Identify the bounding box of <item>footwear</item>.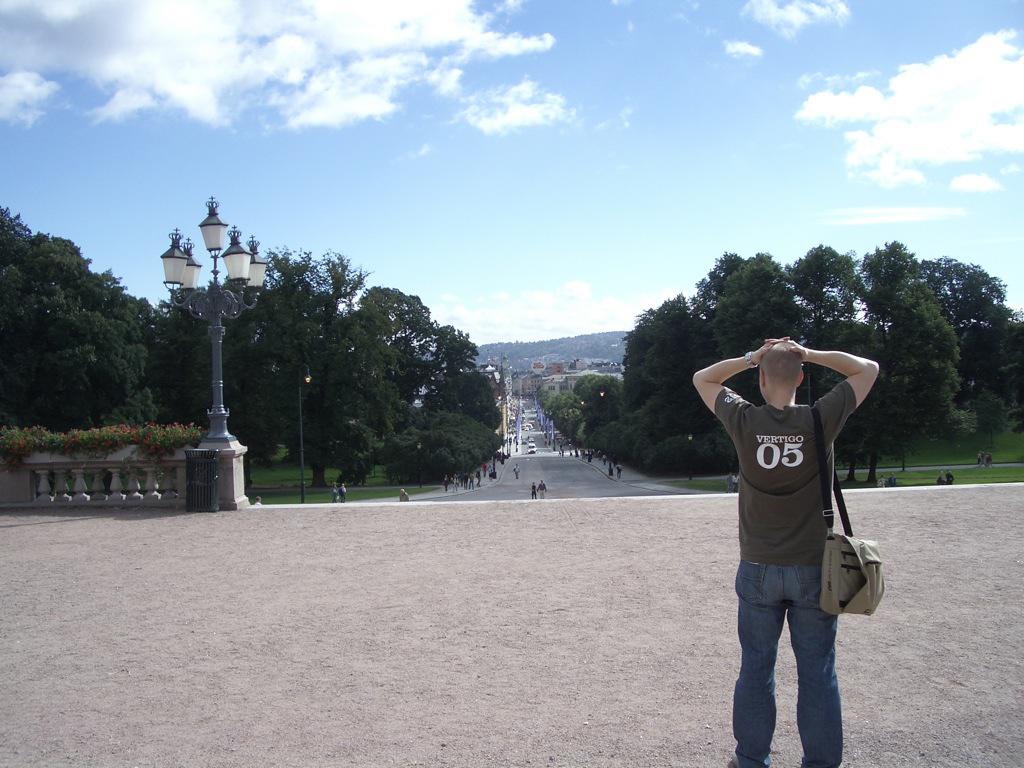
bbox(727, 758, 767, 767).
